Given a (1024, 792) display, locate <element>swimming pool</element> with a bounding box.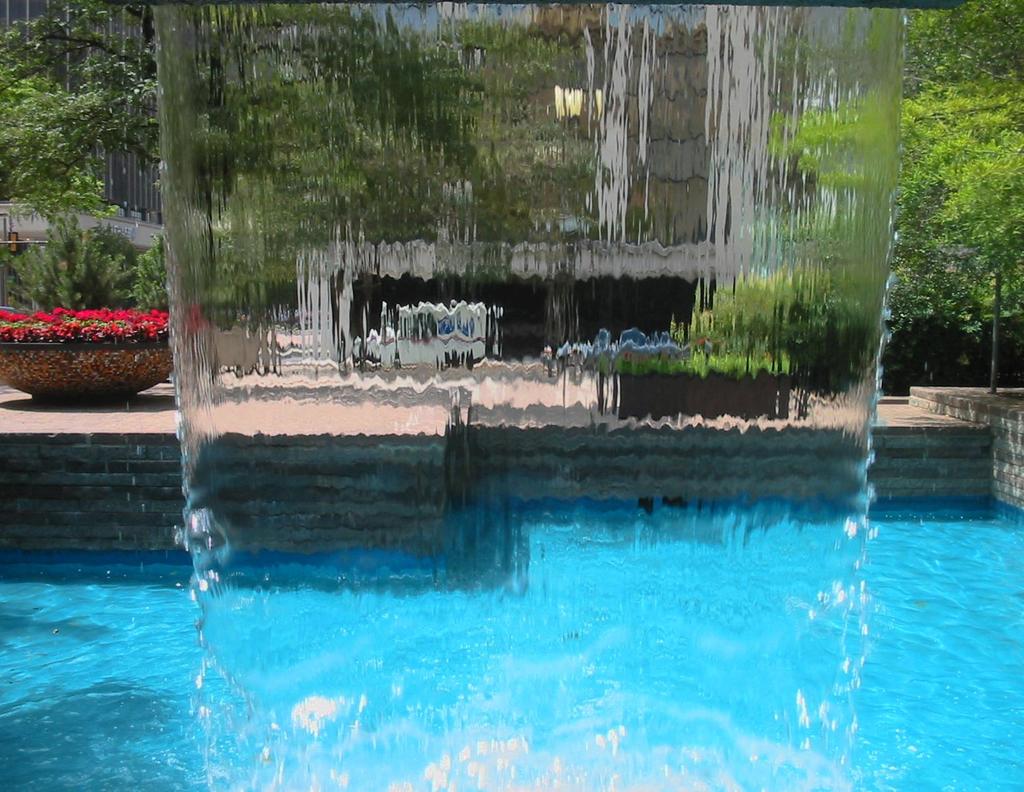
Located: detection(14, 162, 1023, 754).
